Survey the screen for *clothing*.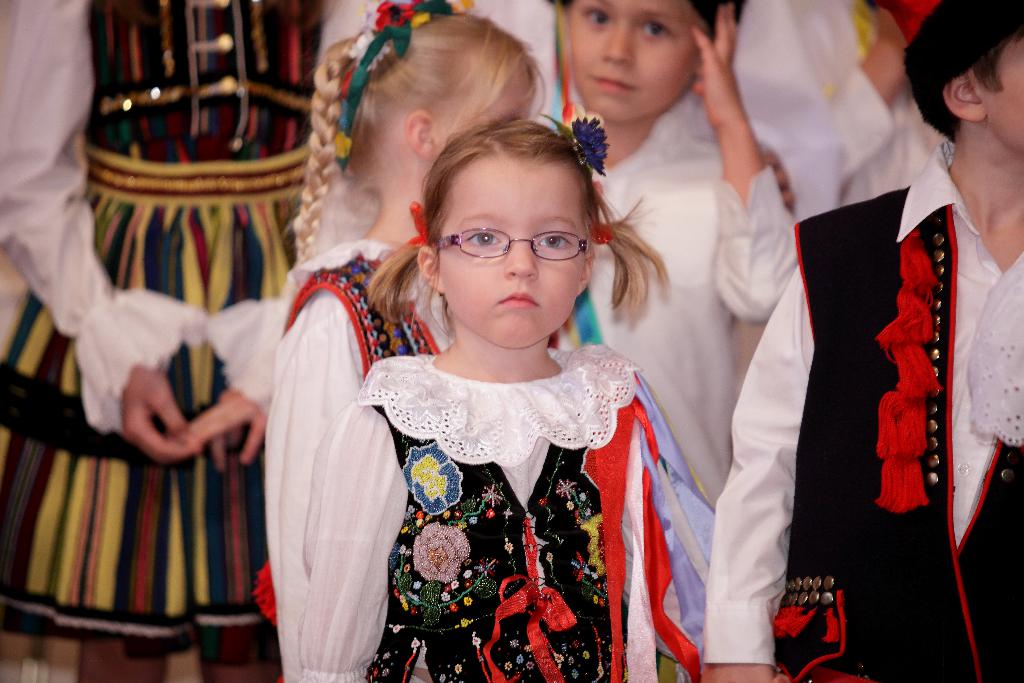
Survey found: 277/0/576/249.
